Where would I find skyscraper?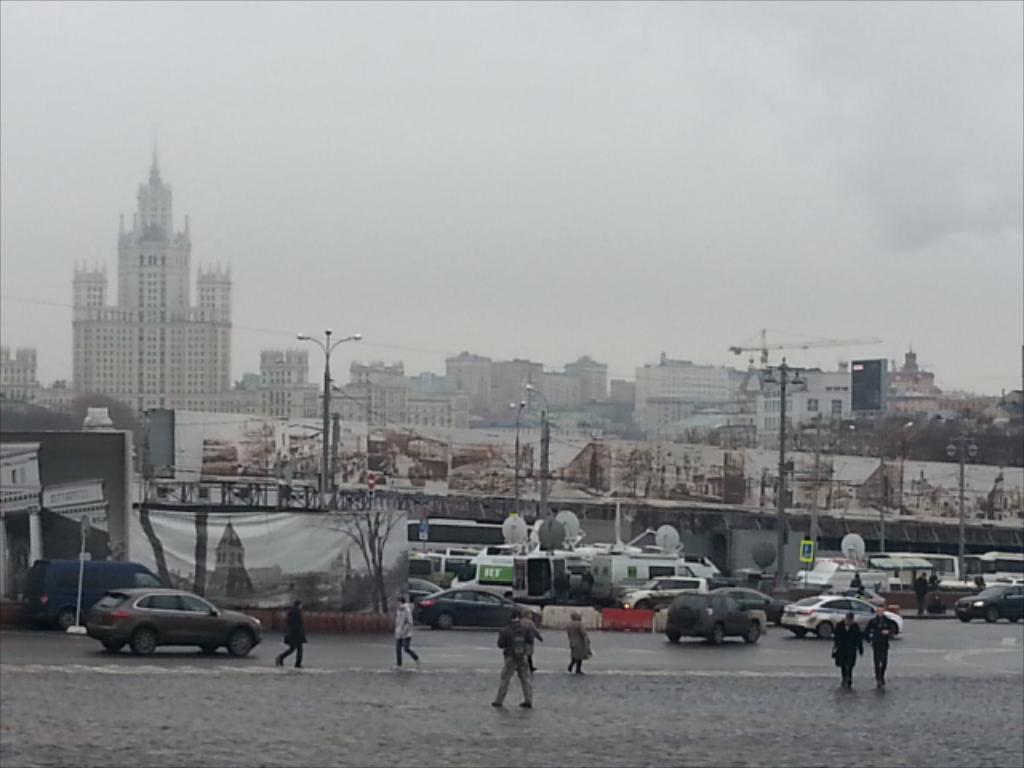
At 565/350/600/413.
